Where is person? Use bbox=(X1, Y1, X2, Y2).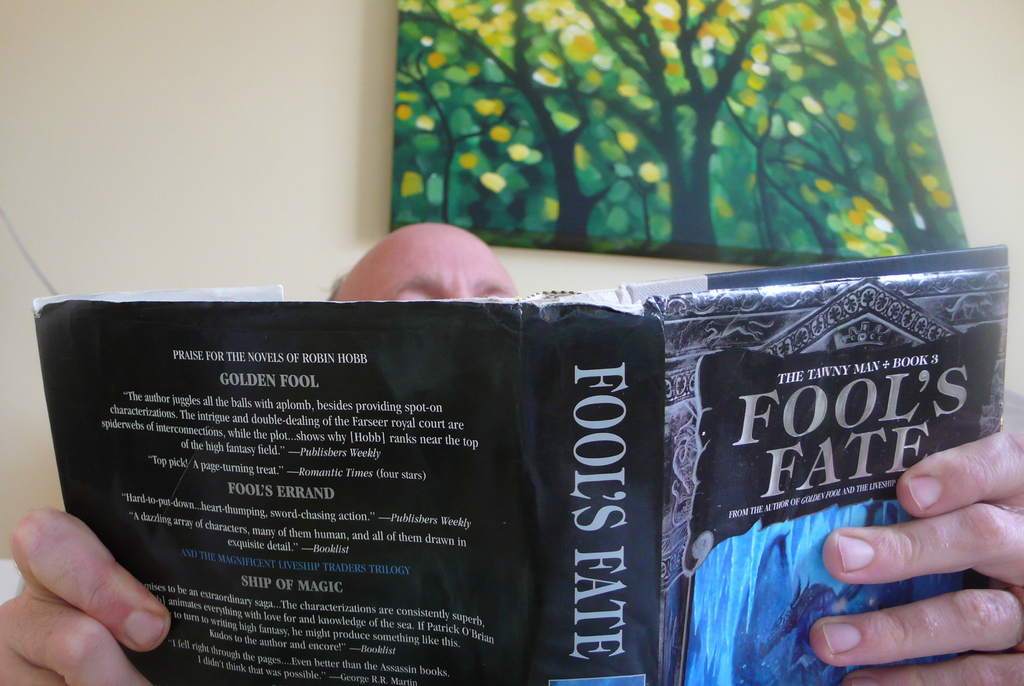
bbox=(0, 225, 1023, 685).
